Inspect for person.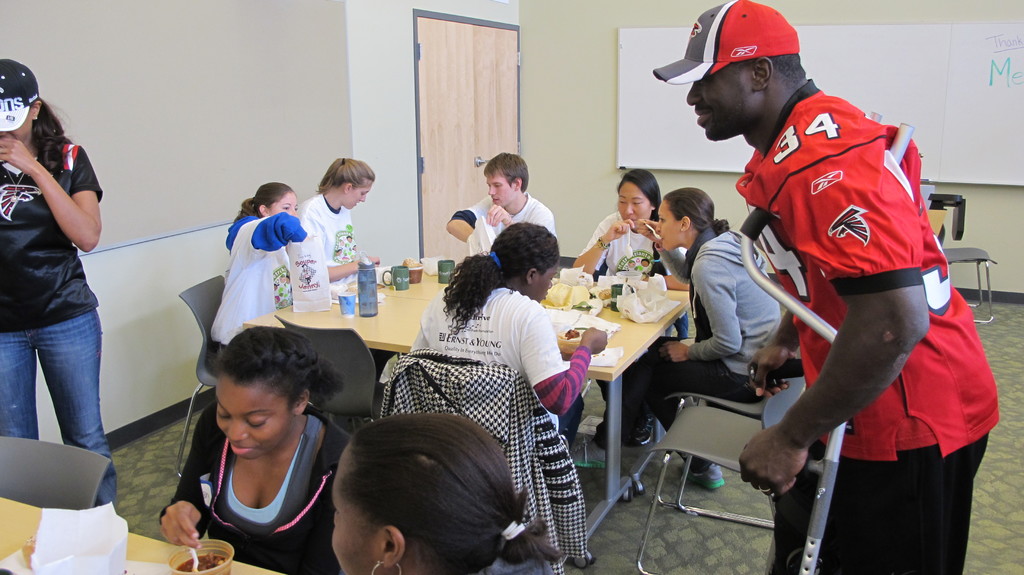
Inspection: l=159, t=325, r=352, b=574.
